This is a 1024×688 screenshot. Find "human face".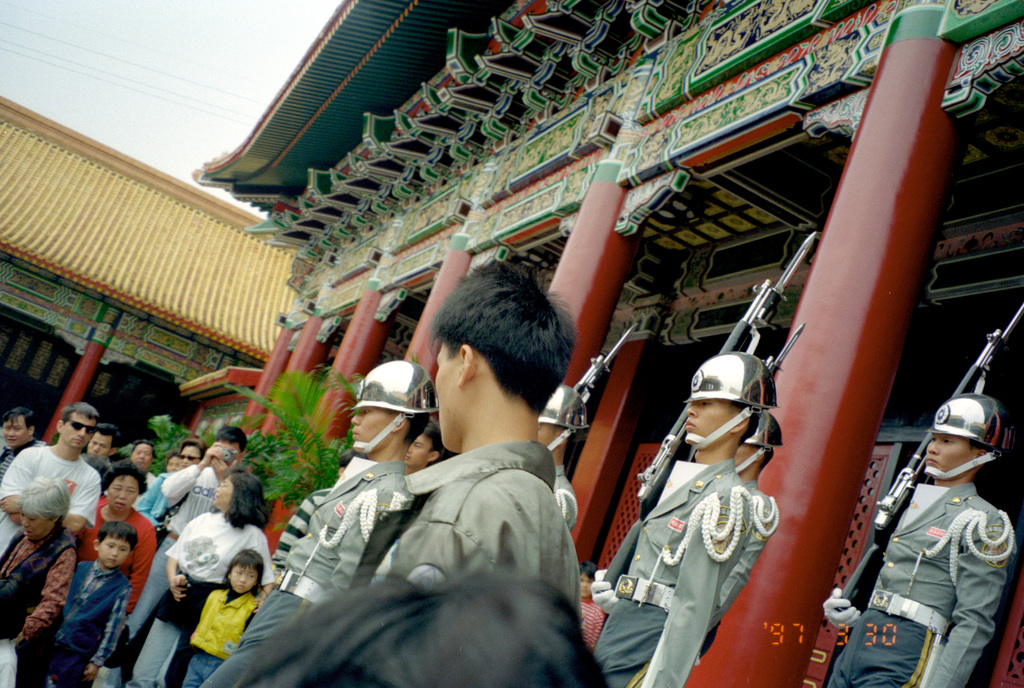
Bounding box: Rect(99, 535, 129, 569).
